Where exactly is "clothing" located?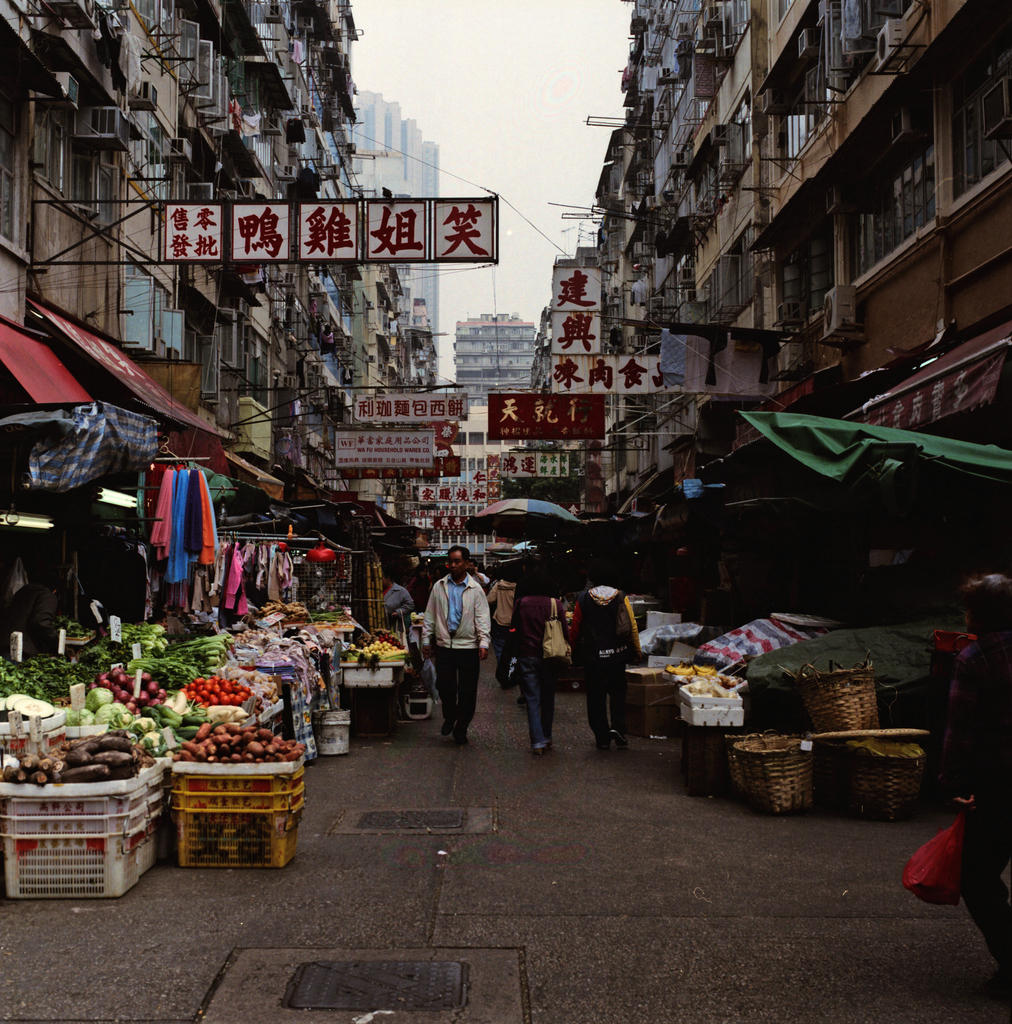
Its bounding box is bbox(405, 548, 493, 728).
